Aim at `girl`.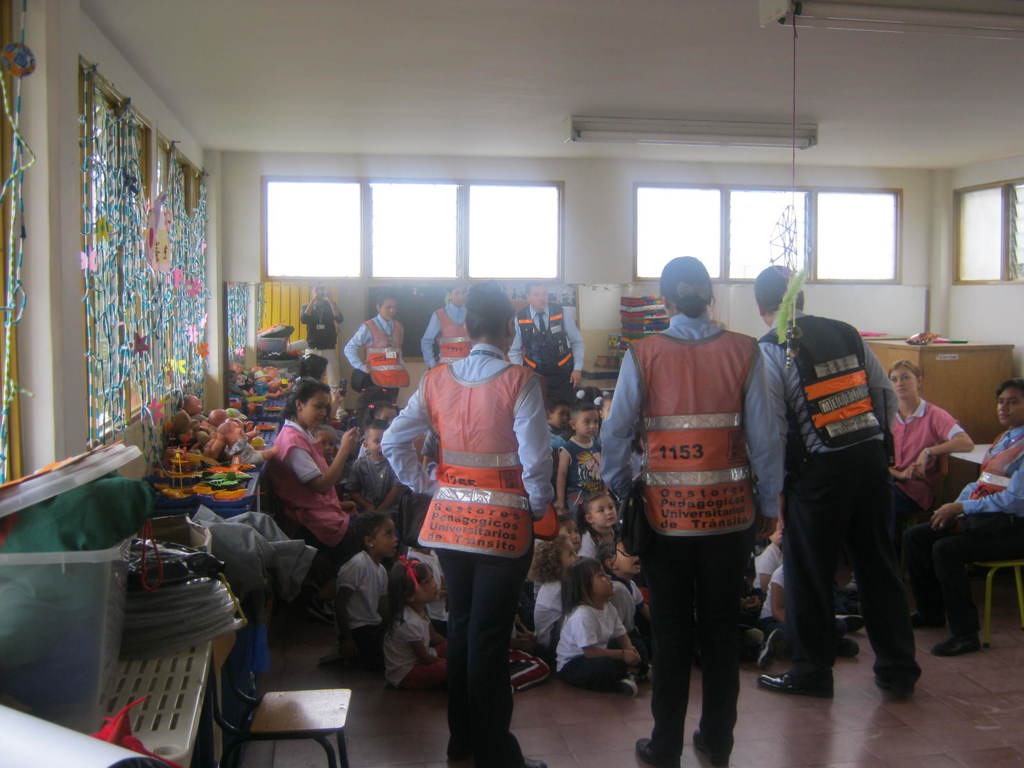
Aimed at bbox=[271, 377, 360, 623].
